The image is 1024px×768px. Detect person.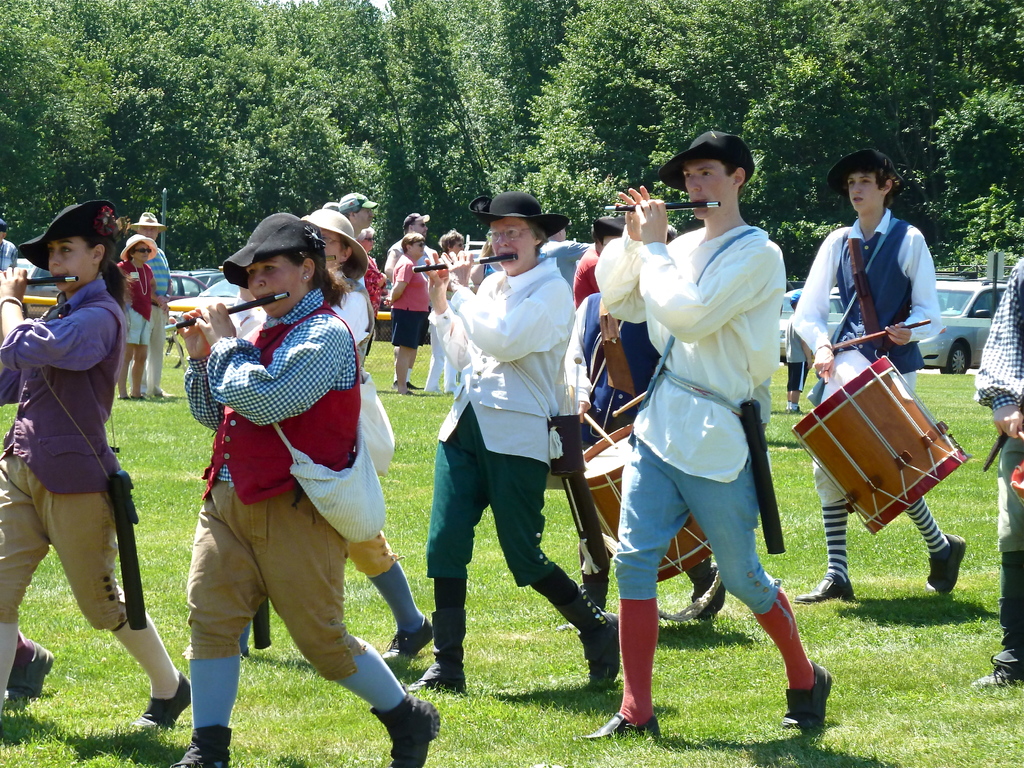
Detection: x1=124, y1=211, x2=179, y2=403.
